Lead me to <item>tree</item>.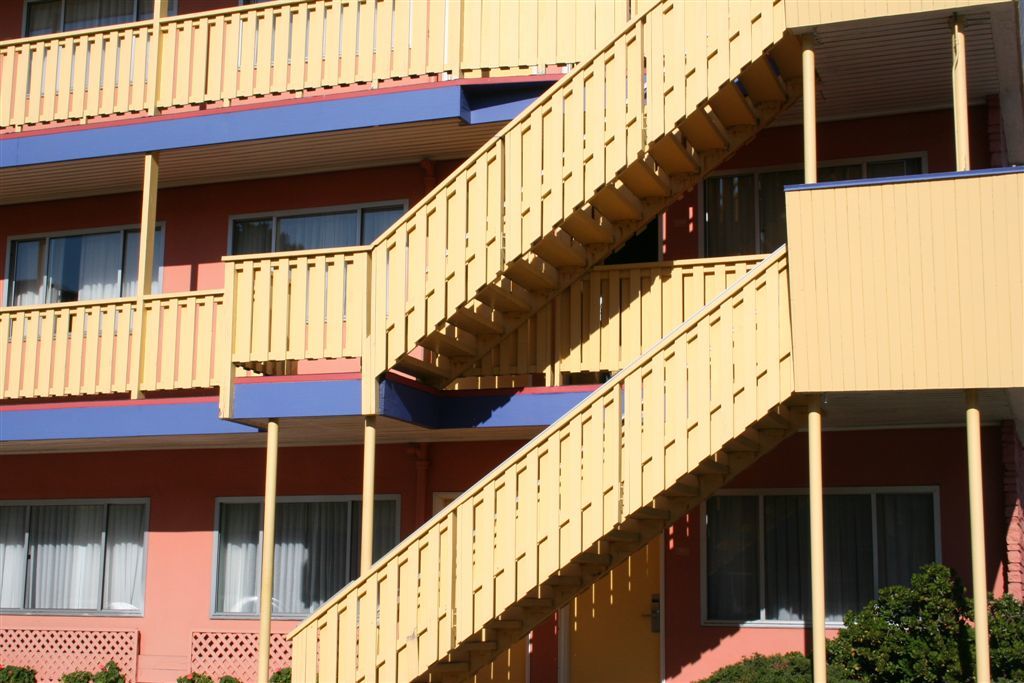
Lead to x1=813 y1=545 x2=1023 y2=682.
